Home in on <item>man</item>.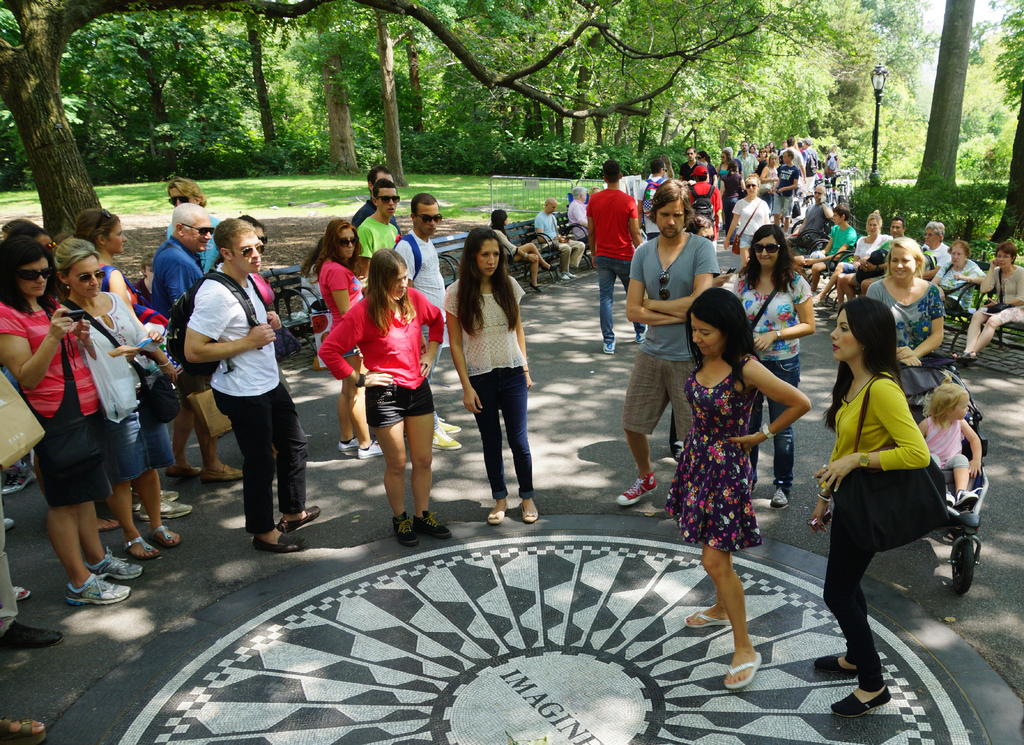
Homed in at bbox(845, 220, 915, 310).
